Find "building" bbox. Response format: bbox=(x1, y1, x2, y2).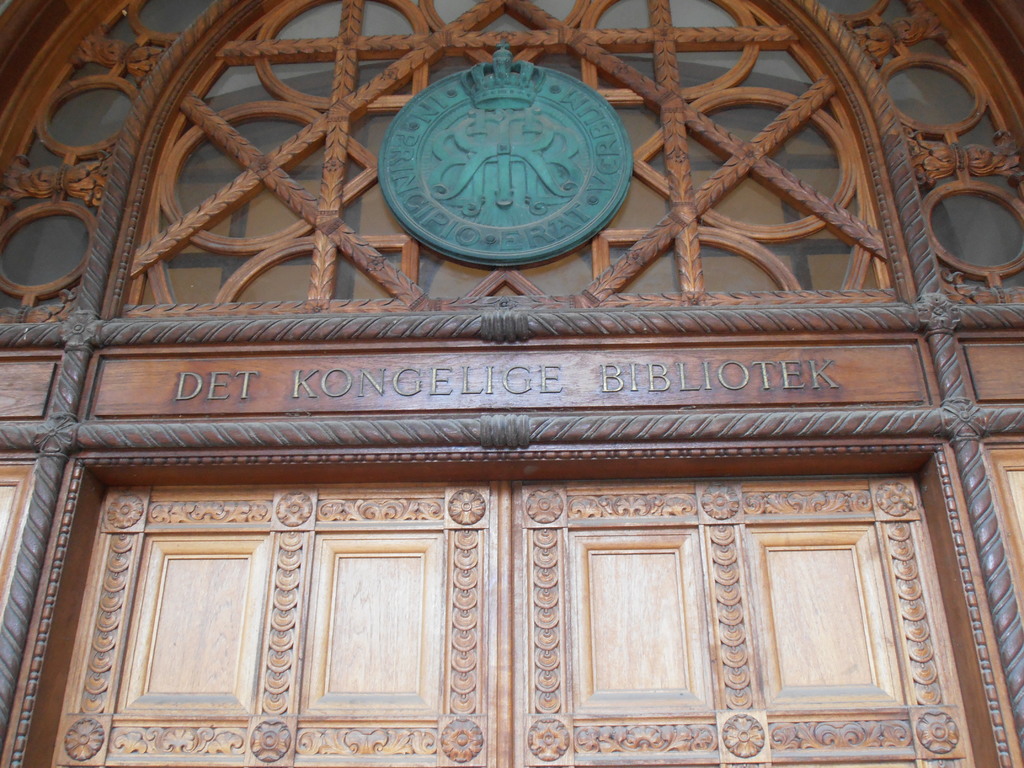
bbox=(0, 0, 1023, 767).
